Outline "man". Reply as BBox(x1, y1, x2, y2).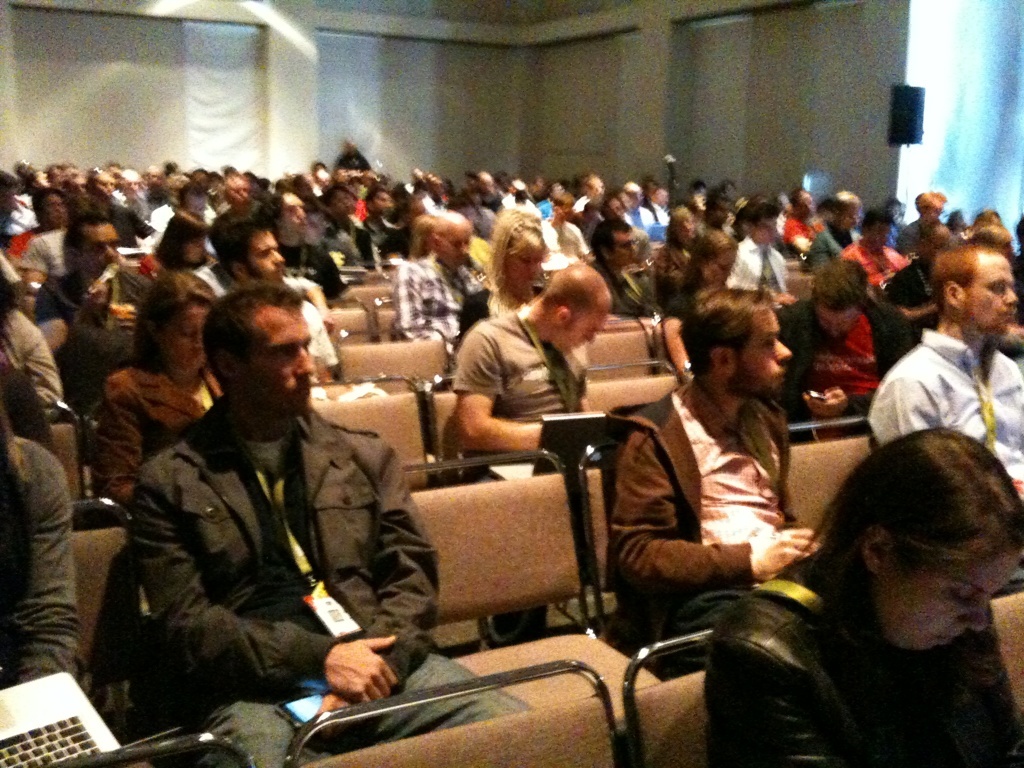
BBox(11, 190, 66, 265).
